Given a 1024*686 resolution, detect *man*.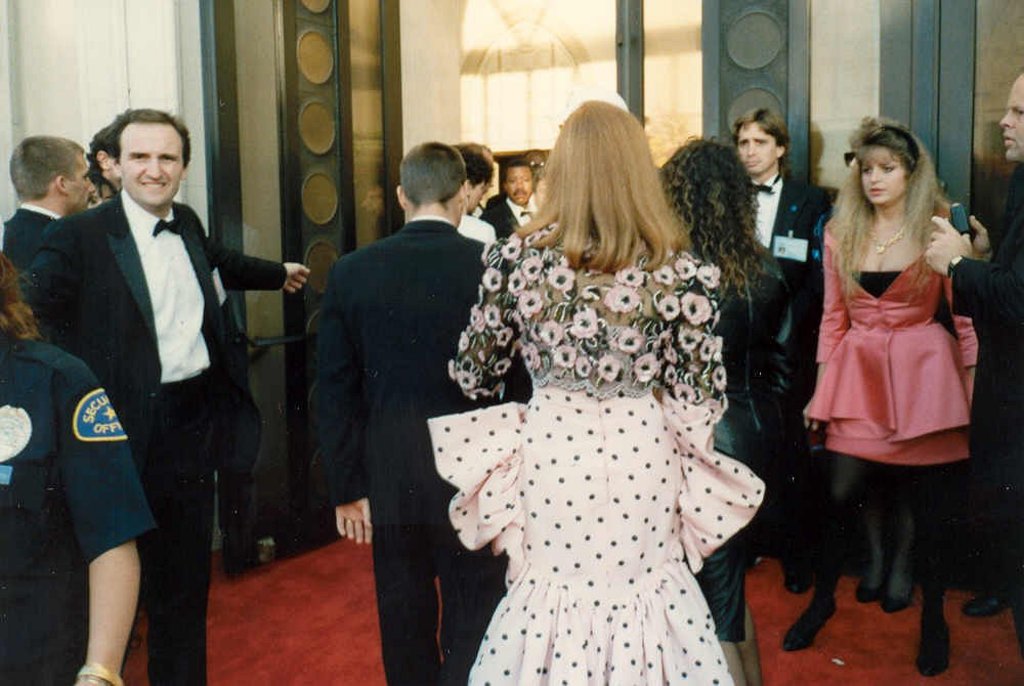
select_region(0, 132, 95, 269).
